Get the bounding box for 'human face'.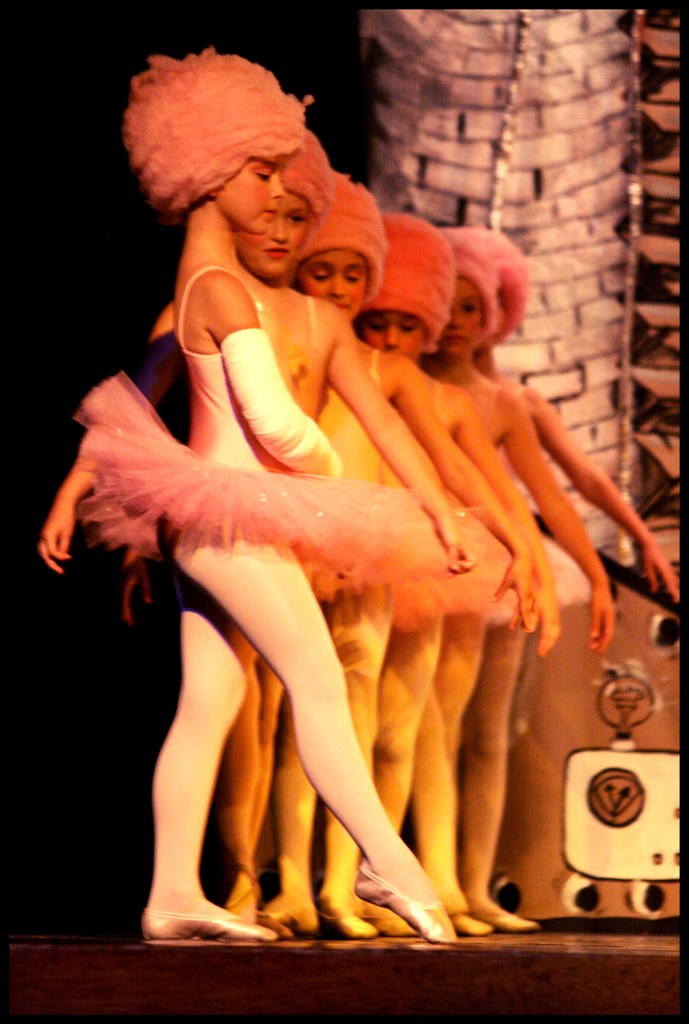
box=[233, 190, 310, 279].
